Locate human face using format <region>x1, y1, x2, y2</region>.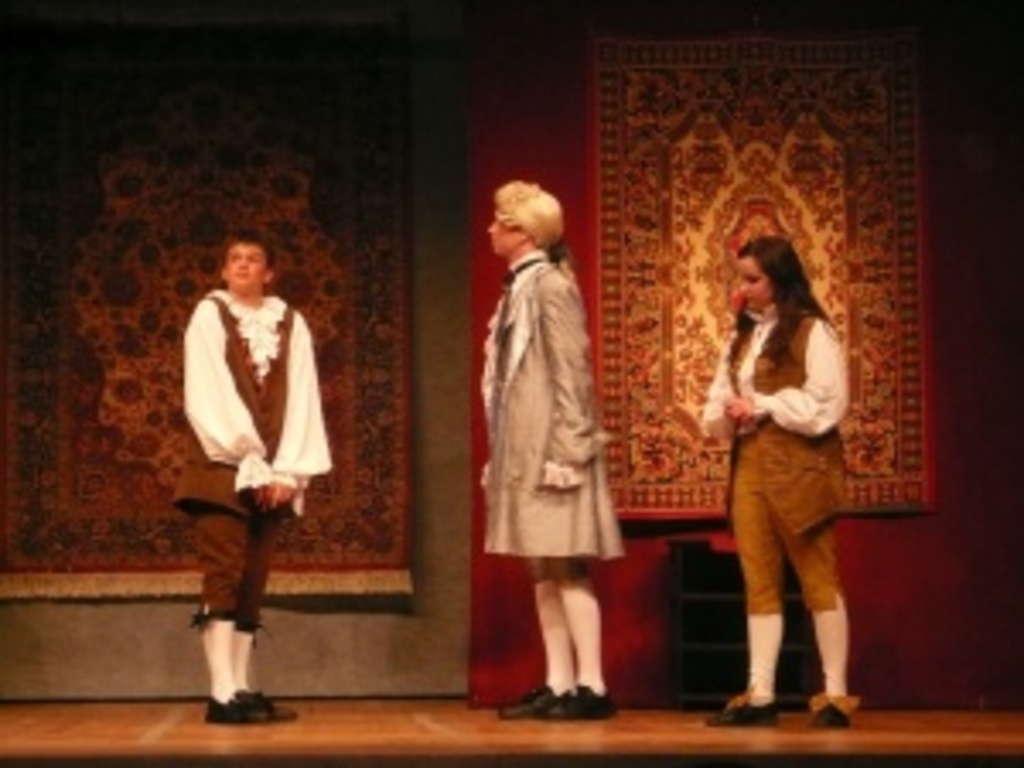
<region>225, 242, 270, 290</region>.
